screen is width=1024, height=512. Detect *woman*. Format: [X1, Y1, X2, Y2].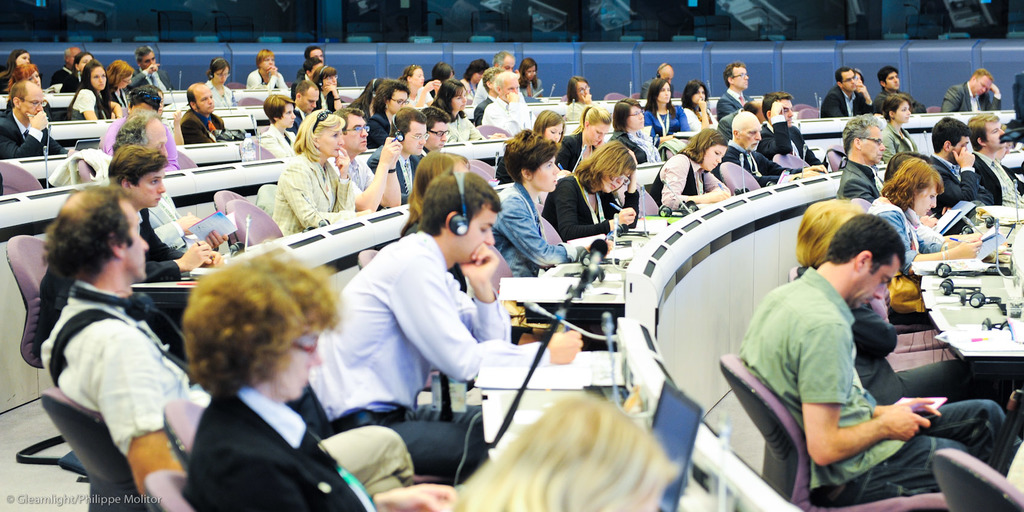
[433, 77, 508, 142].
